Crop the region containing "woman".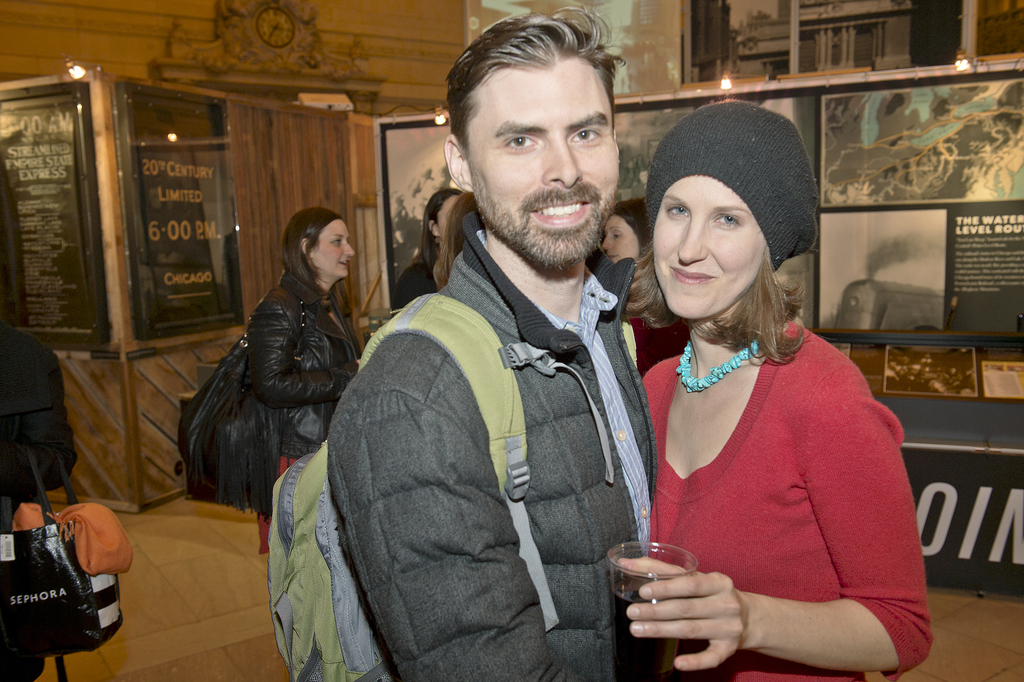
Crop region: 243, 208, 362, 553.
